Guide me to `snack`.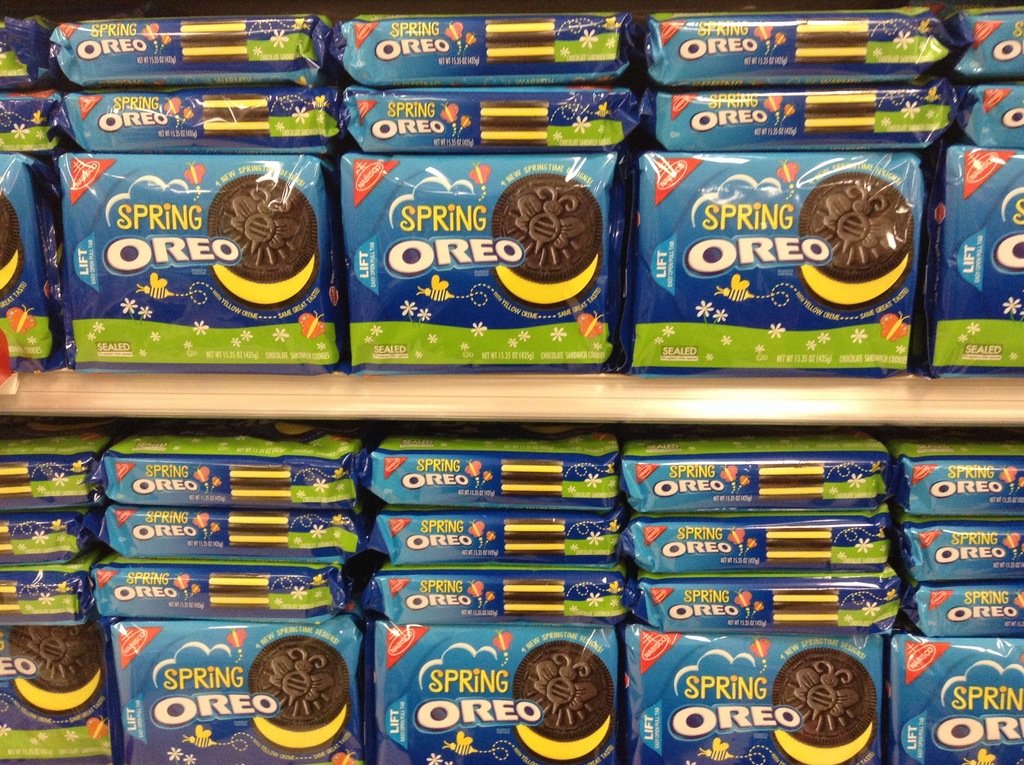
Guidance: <region>228, 512, 285, 545</region>.
